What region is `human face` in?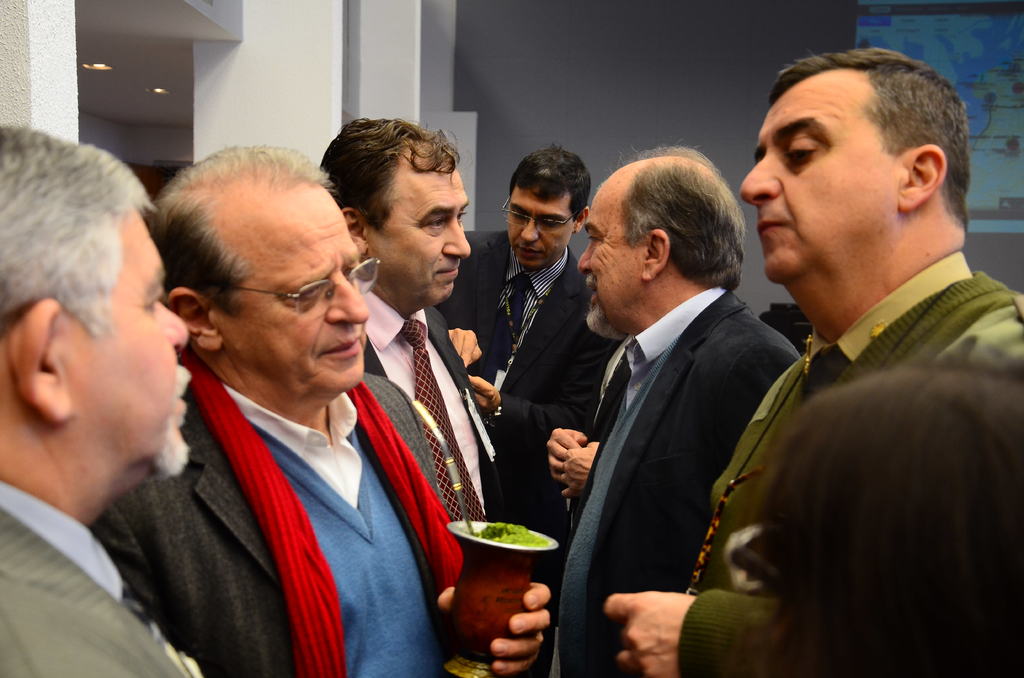
region(211, 191, 369, 390).
